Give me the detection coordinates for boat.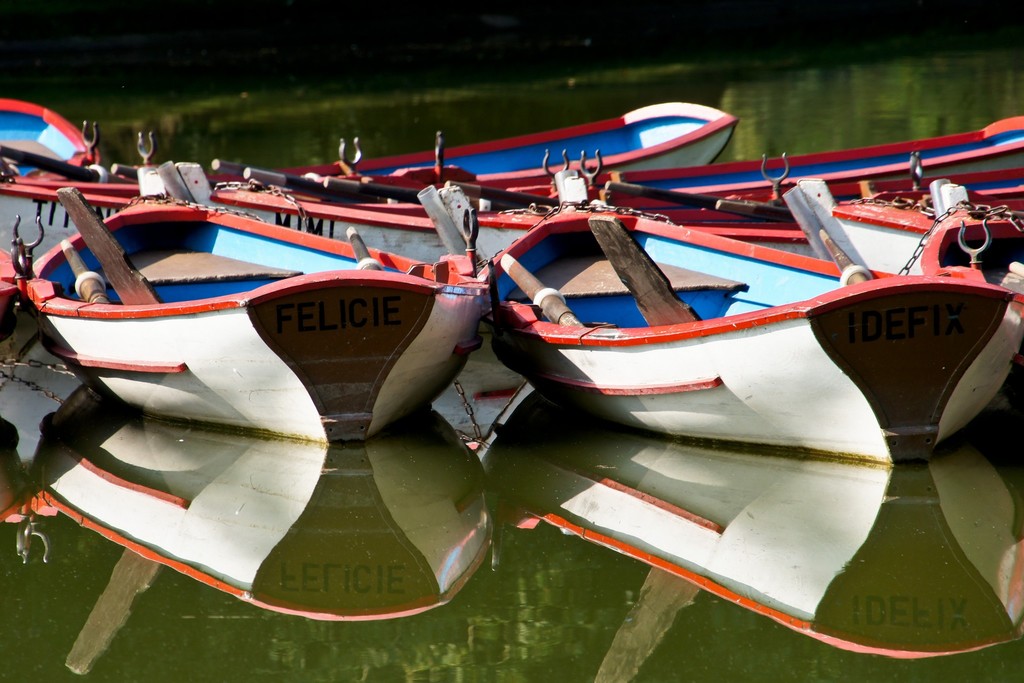
{"left": 476, "top": 185, "right": 1020, "bottom": 452}.
